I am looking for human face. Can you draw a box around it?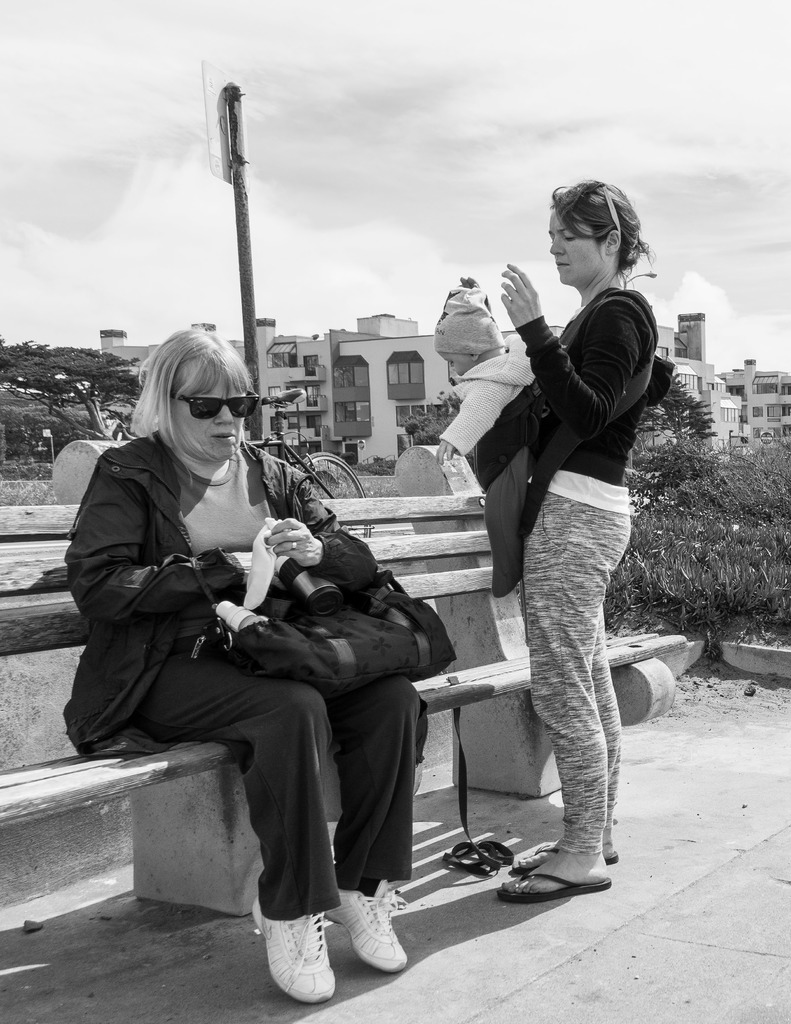
Sure, the bounding box is (x1=172, y1=371, x2=243, y2=458).
